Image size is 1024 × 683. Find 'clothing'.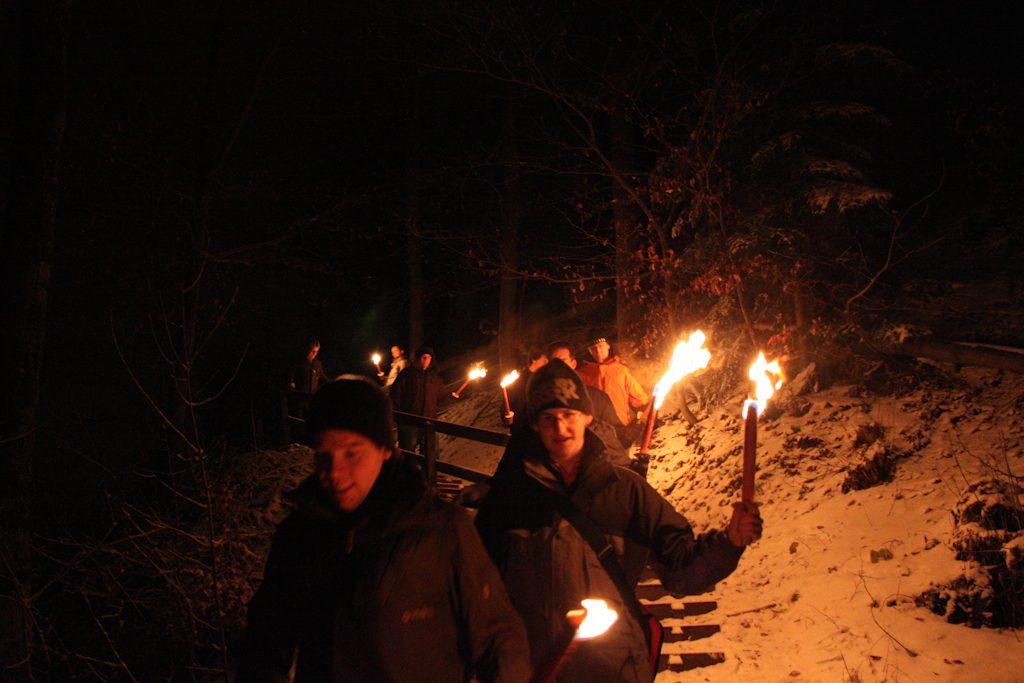
detection(469, 431, 739, 682).
